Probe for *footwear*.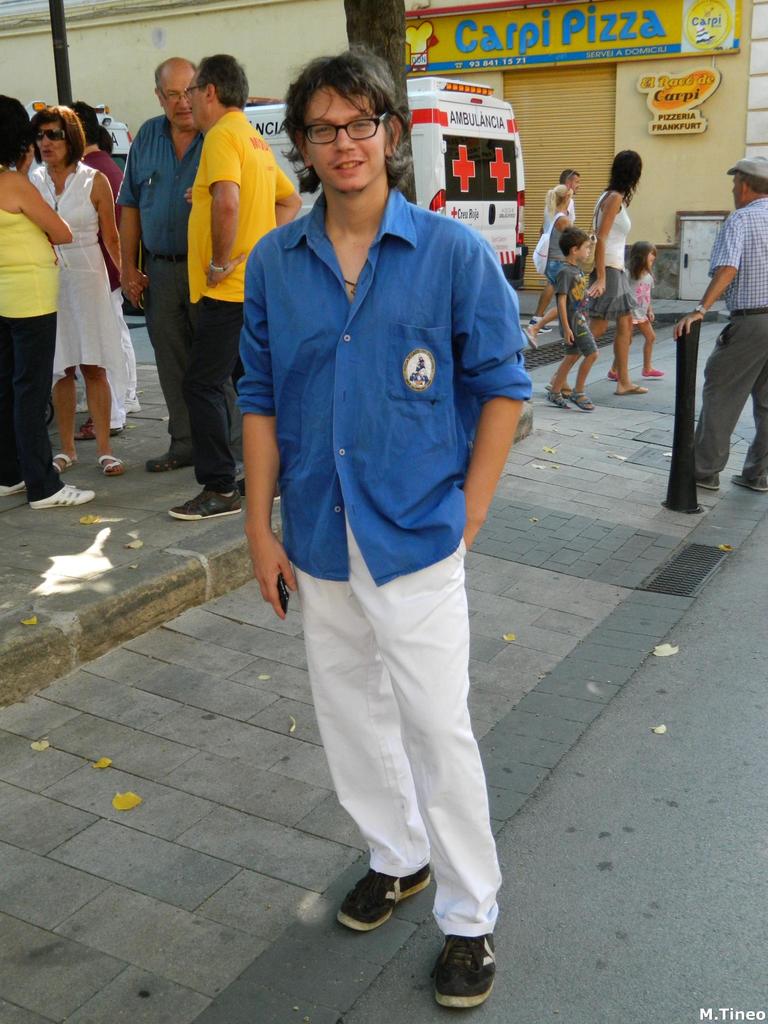
Probe result: [left=27, top=478, right=93, bottom=511].
